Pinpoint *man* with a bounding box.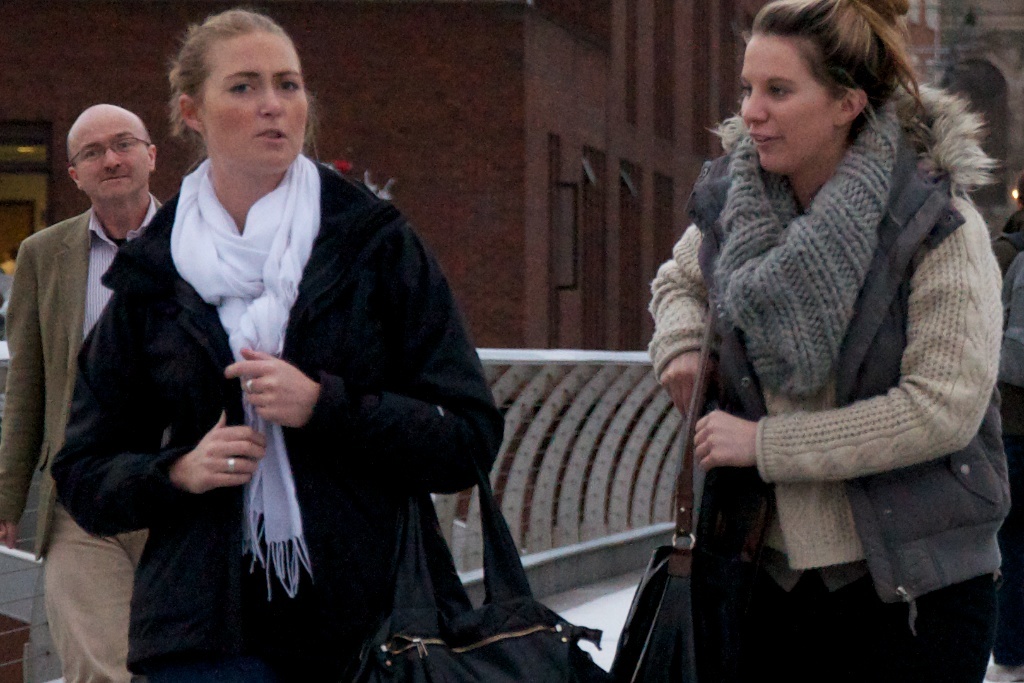
0:101:170:682.
